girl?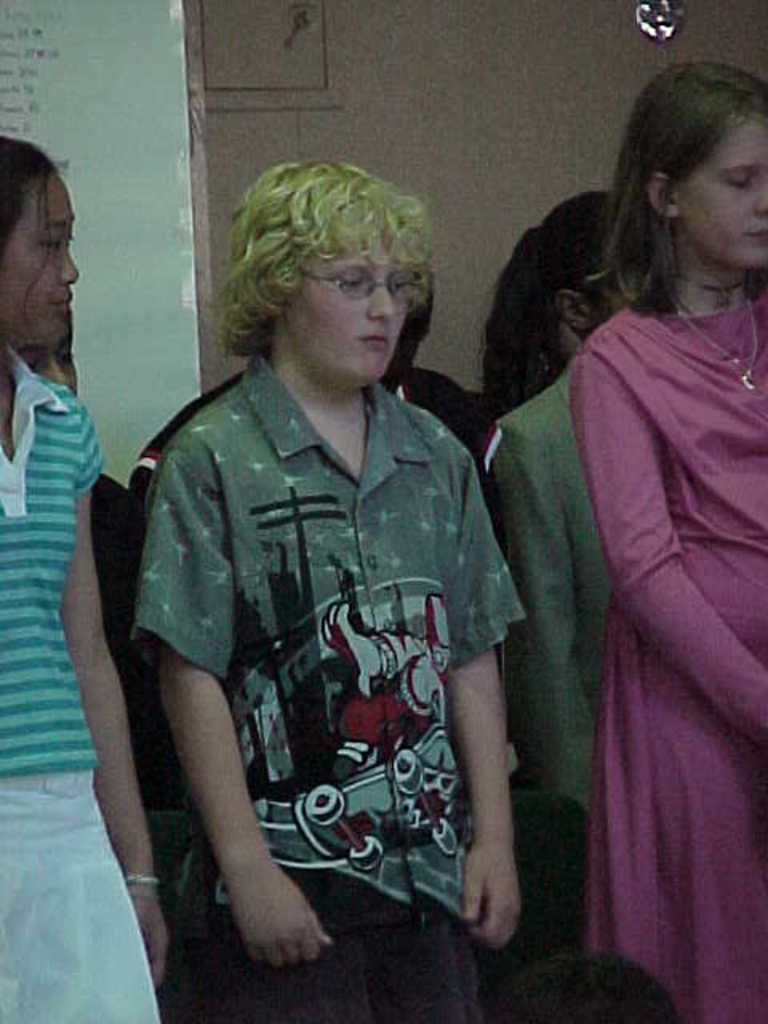
l=480, t=195, r=630, b=813
